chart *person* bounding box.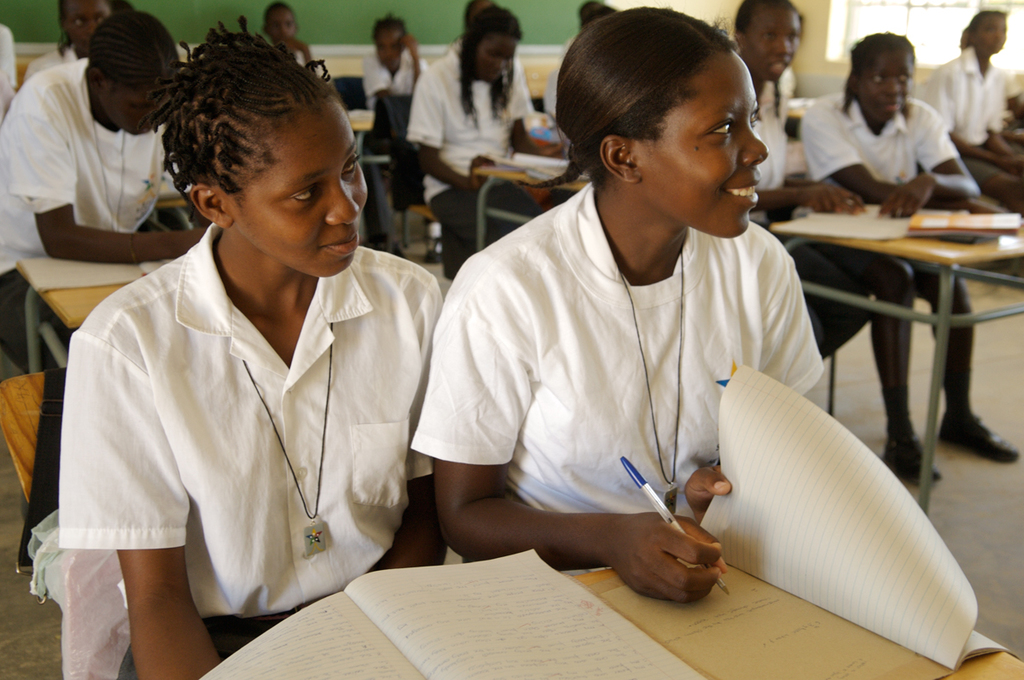
Charted: 20, 4, 464, 679.
